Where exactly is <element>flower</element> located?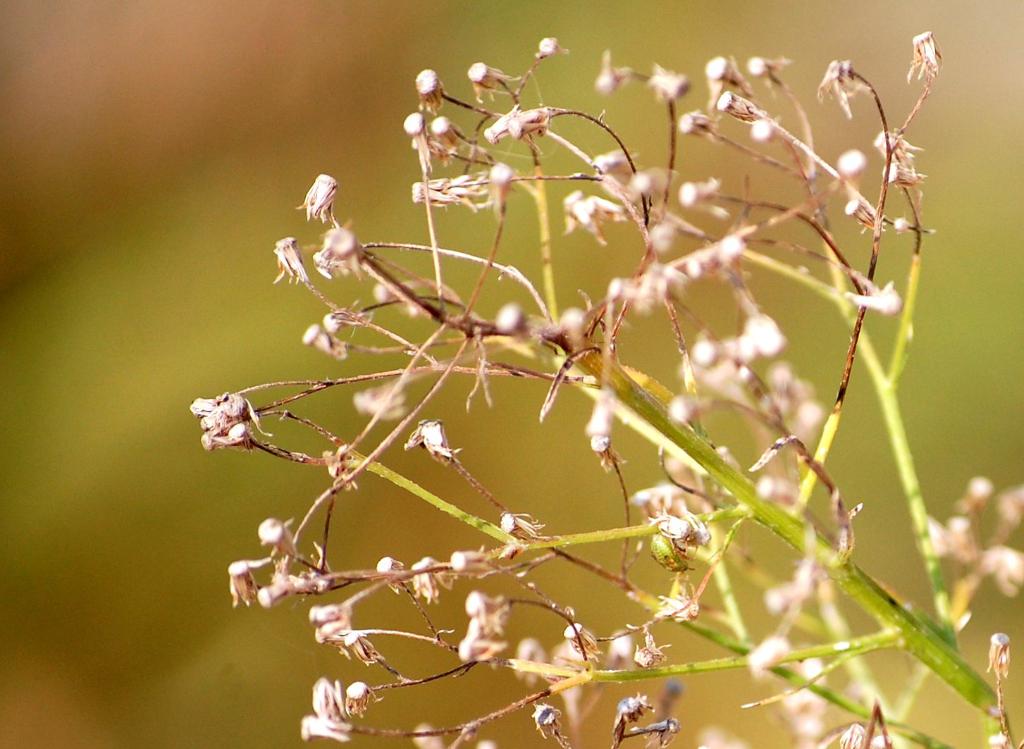
Its bounding box is Rect(402, 415, 462, 460).
